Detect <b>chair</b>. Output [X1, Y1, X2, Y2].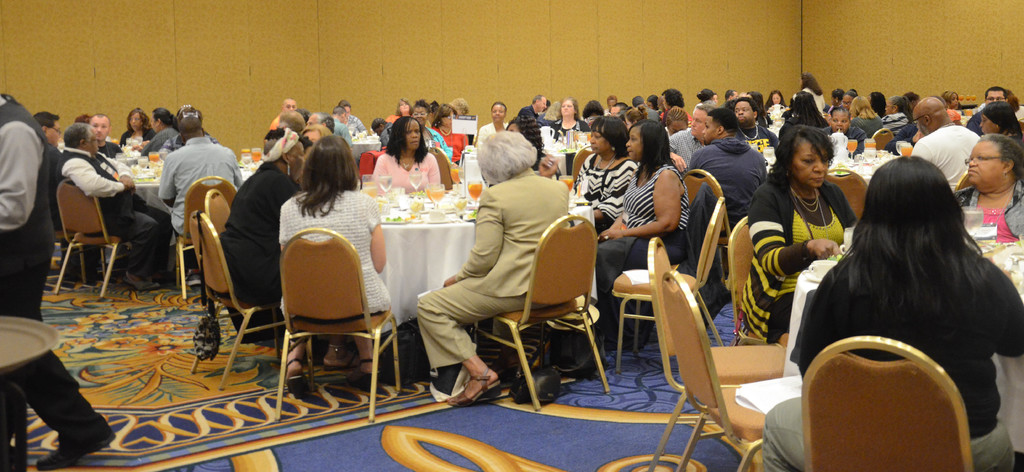
[266, 202, 387, 414].
